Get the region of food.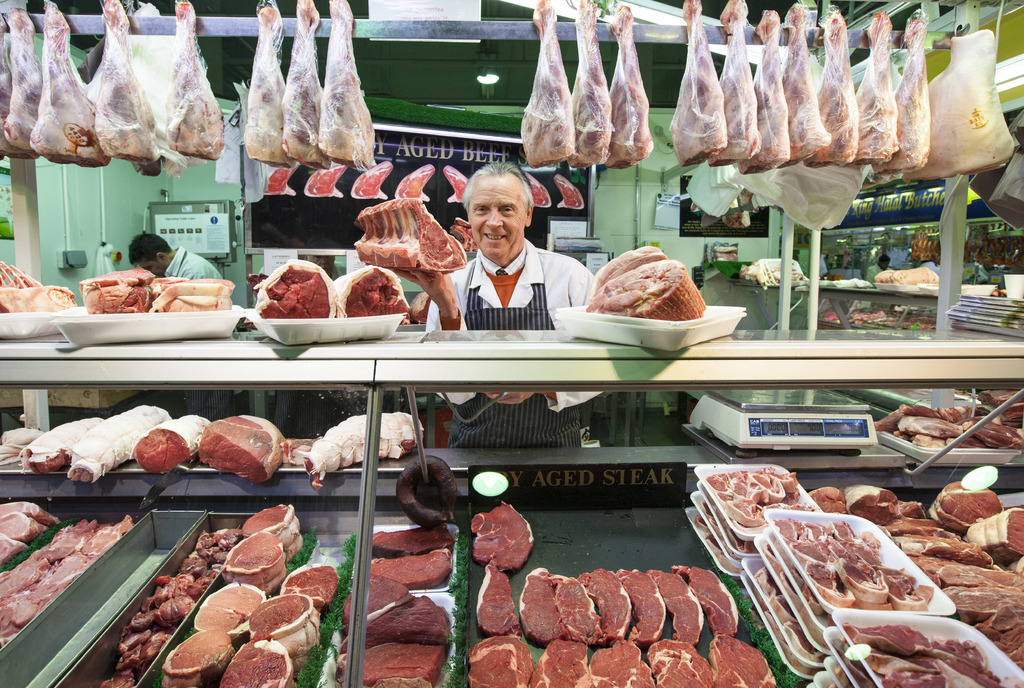
left=301, top=155, right=344, bottom=195.
